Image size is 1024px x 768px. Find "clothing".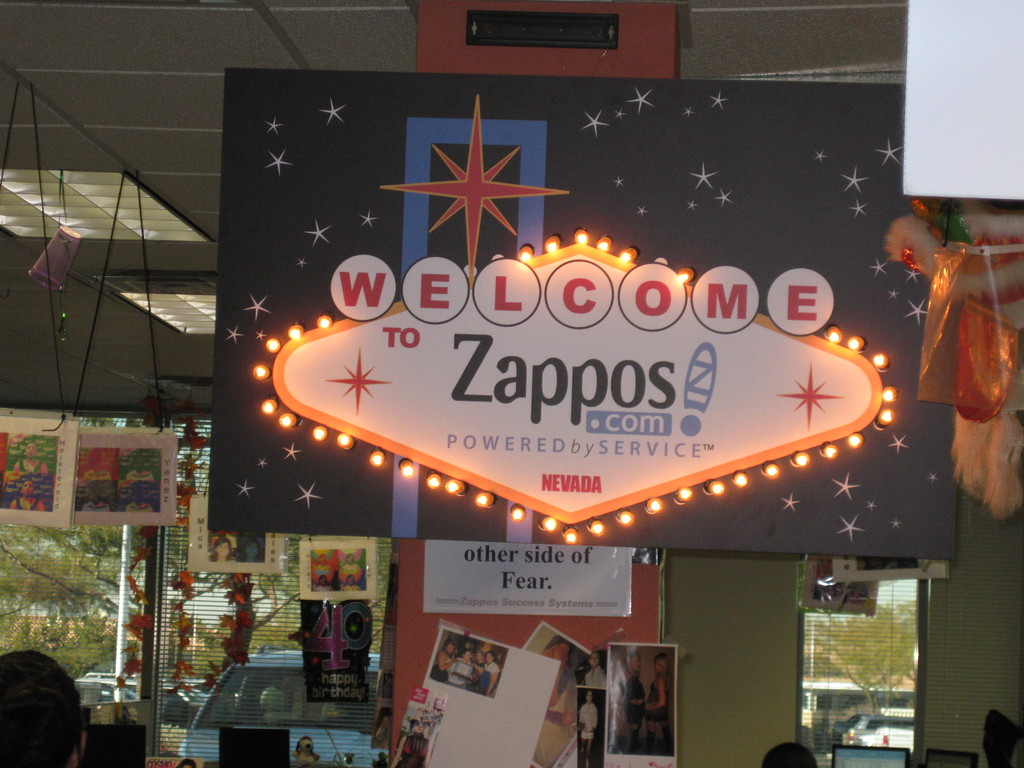
x1=449 y1=654 x2=479 y2=688.
